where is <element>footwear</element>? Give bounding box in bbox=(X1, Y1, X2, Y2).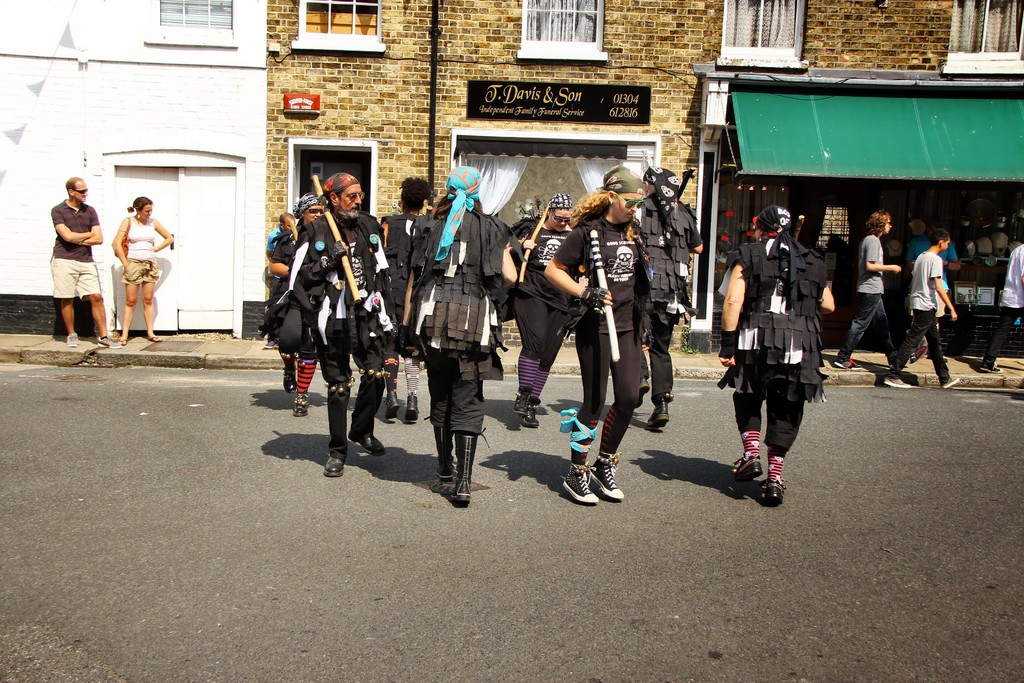
bbox=(940, 375, 962, 391).
